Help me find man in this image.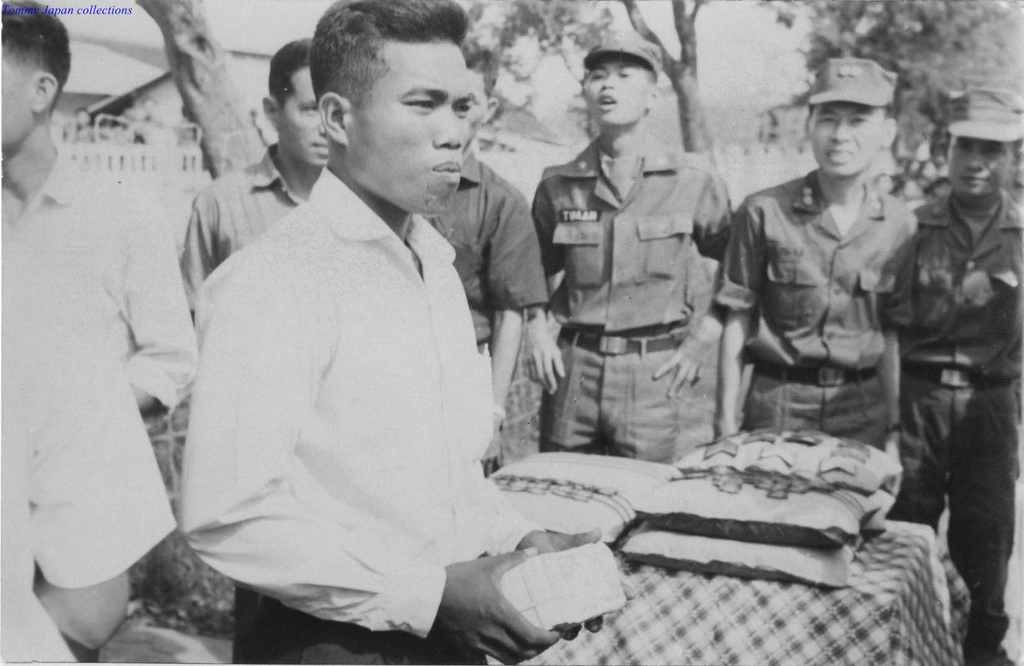
Found it: x1=528, y1=29, x2=740, y2=469.
